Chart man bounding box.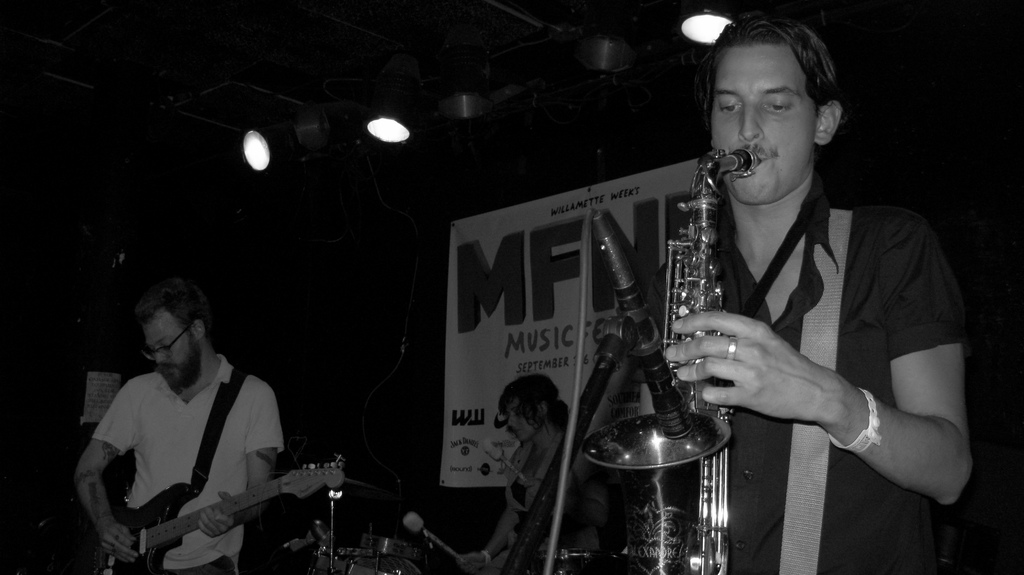
Charted: crop(636, 12, 973, 574).
